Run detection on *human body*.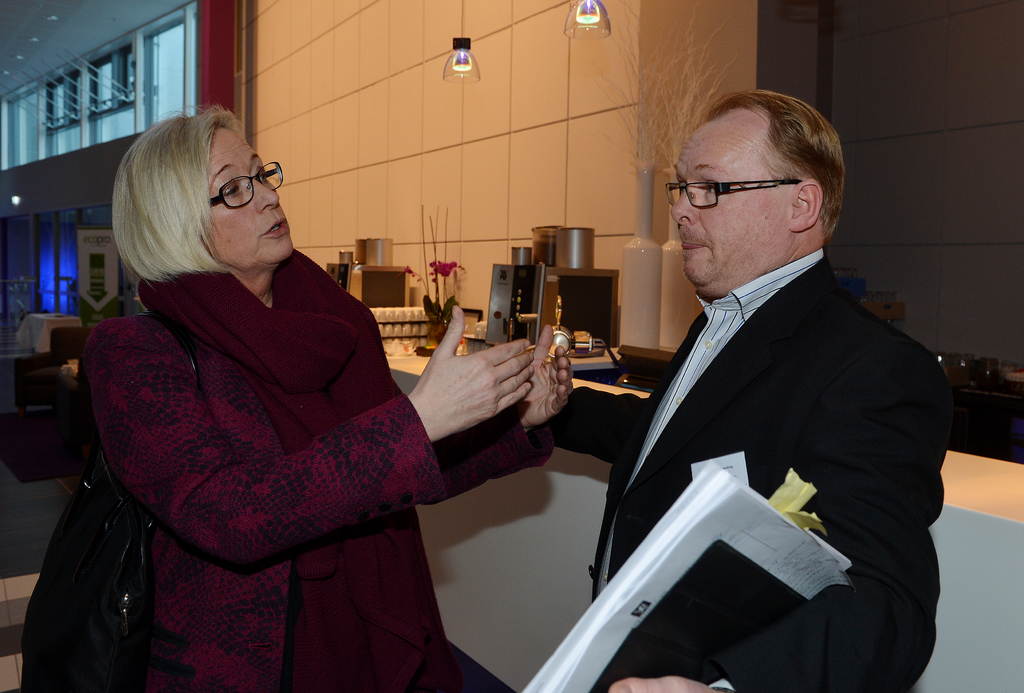
Result: {"x1": 61, "y1": 153, "x2": 461, "y2": 685}.
